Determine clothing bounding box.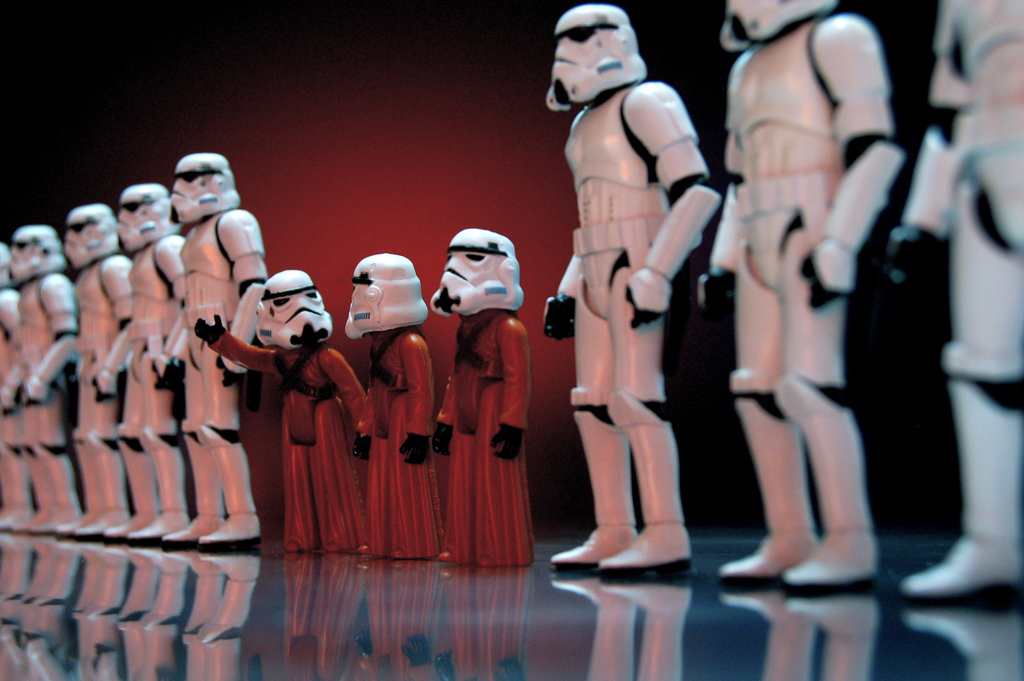
Determined: (left=433, top=251, right=534, bottom=549).
